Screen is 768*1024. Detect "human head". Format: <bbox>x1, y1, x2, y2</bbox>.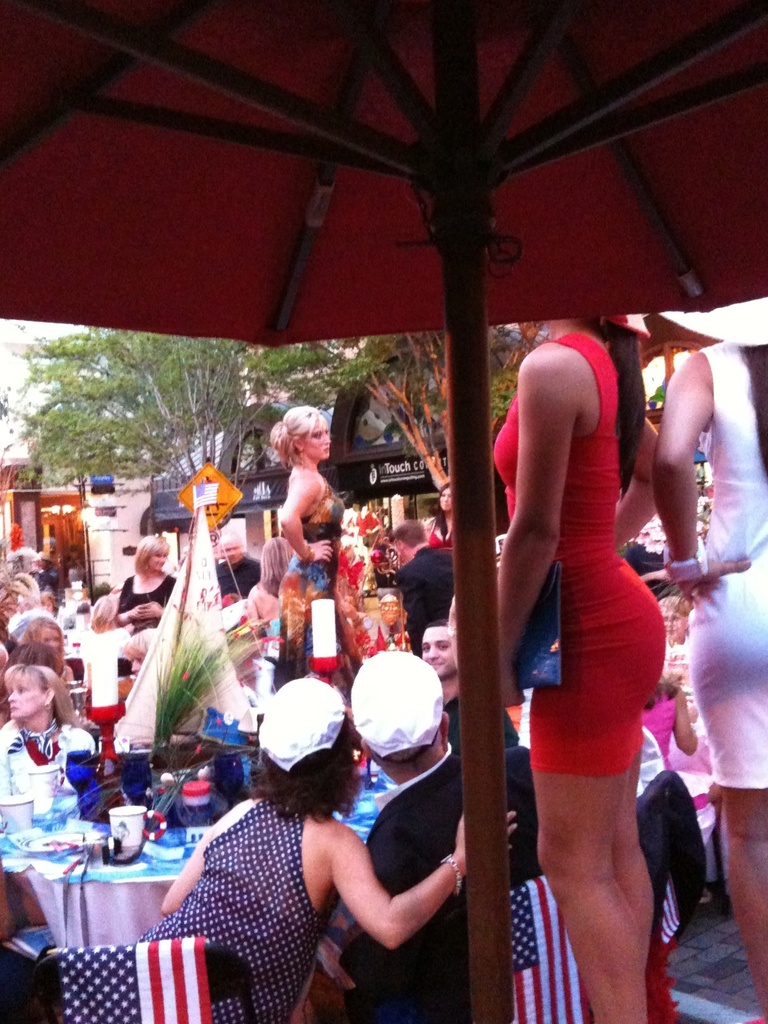
<bbox>218, 532, 241, 564</bbox>.
